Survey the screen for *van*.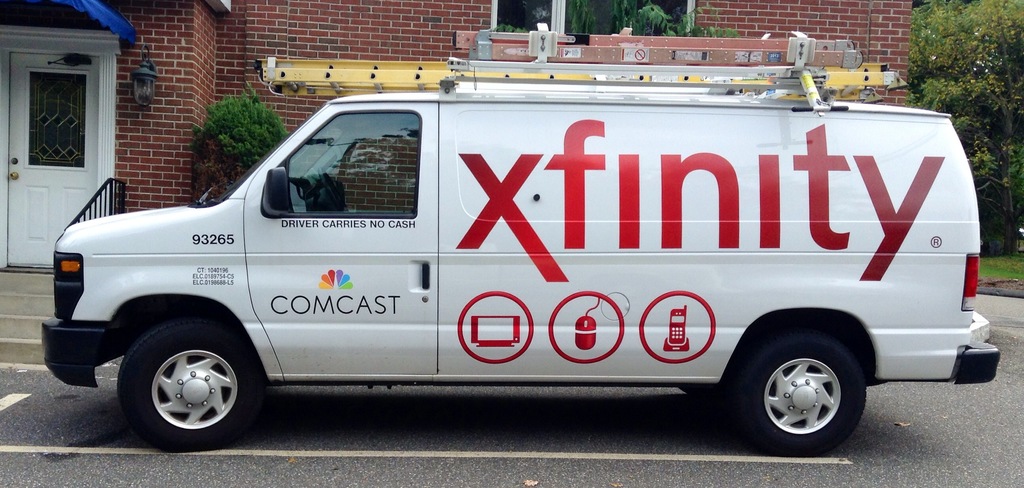
Survey found: <region>42, 20, 1002, 459</region>.
